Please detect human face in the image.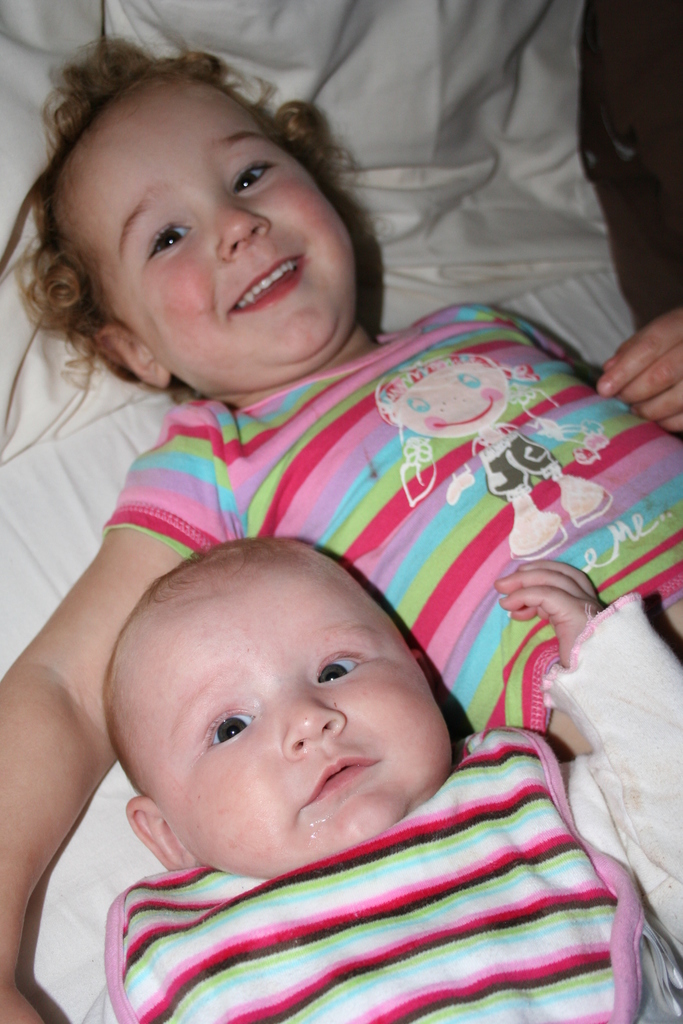
bbox=(79, 95, 359, 356).
